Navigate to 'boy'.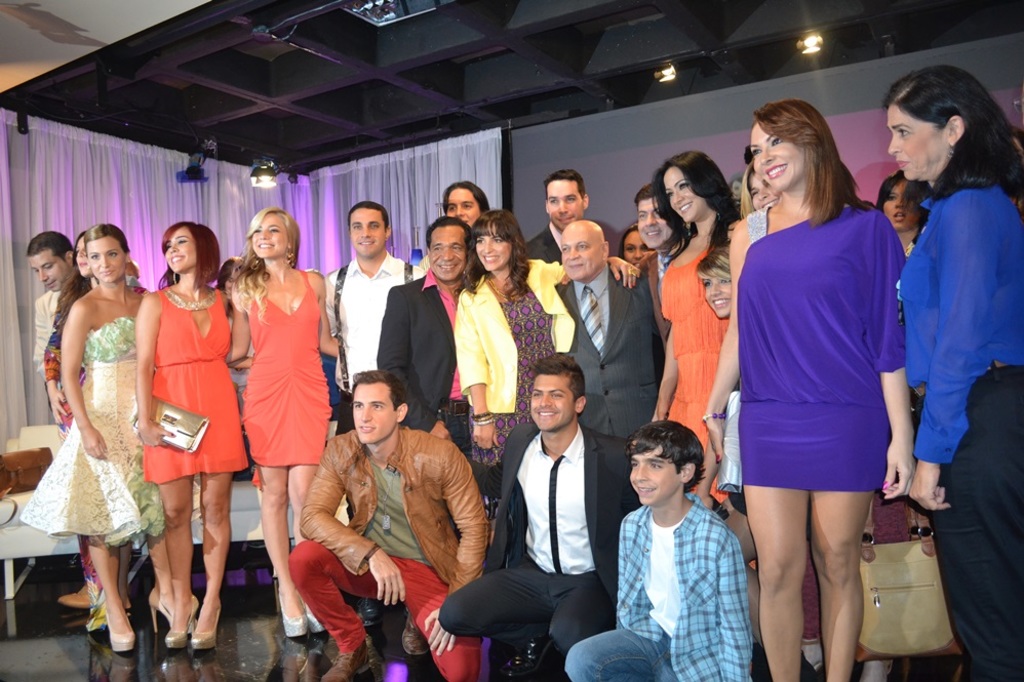
Navigation target: (606,402,764,660).
